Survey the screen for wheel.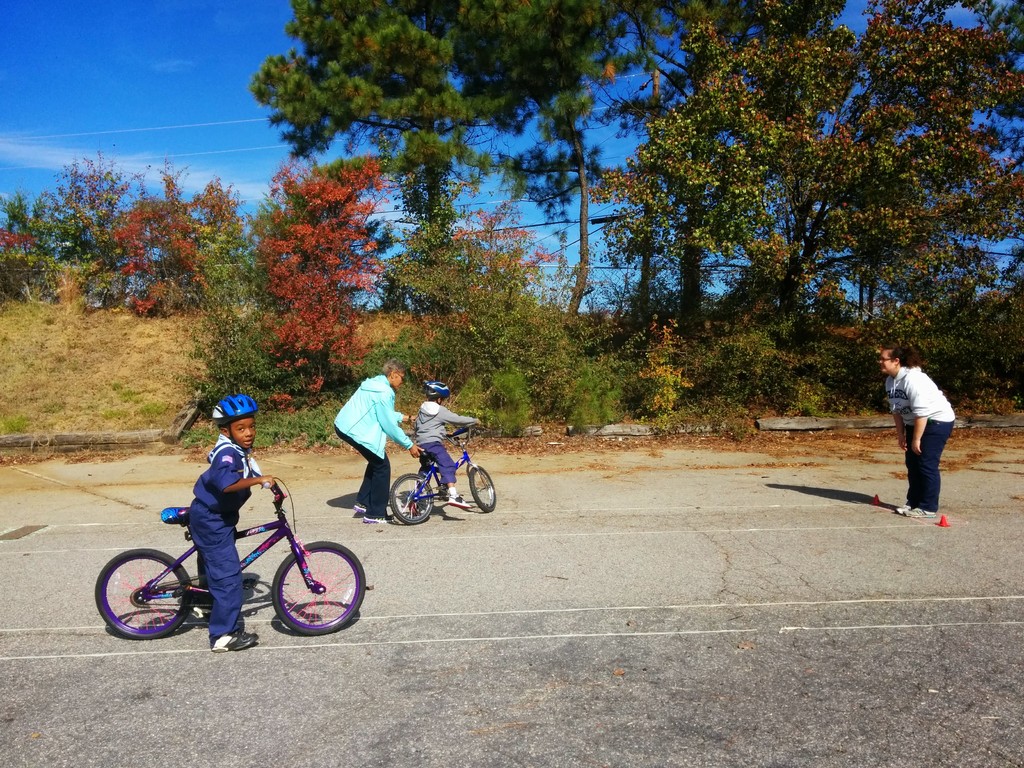
Survey found: BBox(100, 560, 189, 644).
